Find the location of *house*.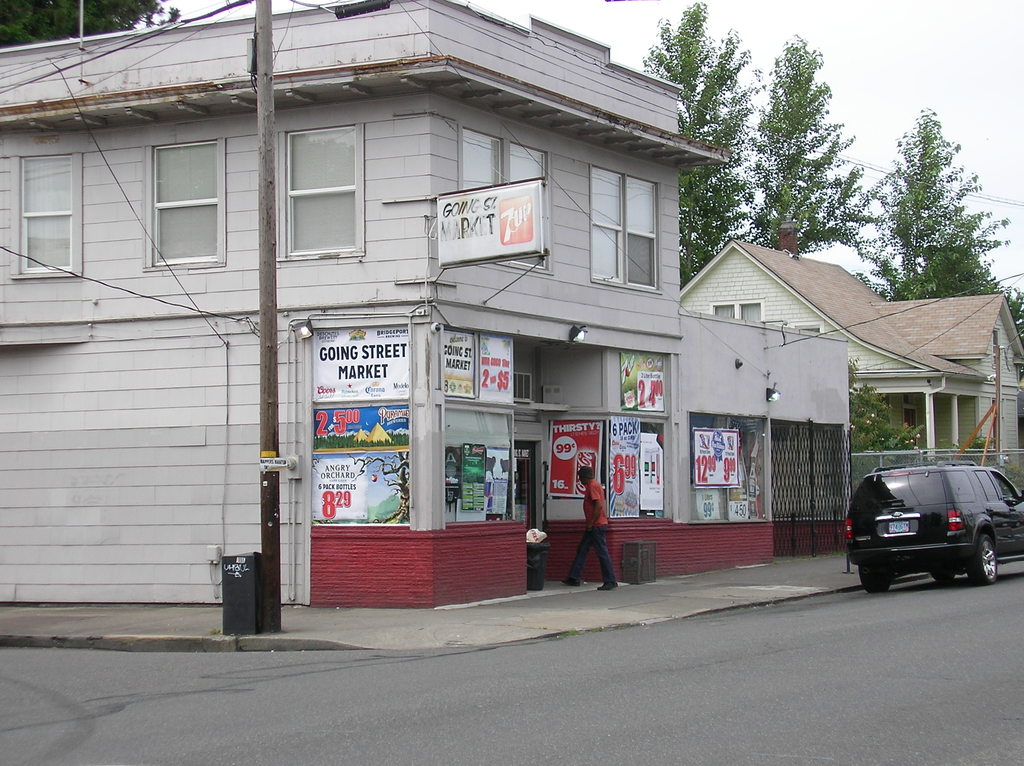
Location: 679:214:1023:477.
